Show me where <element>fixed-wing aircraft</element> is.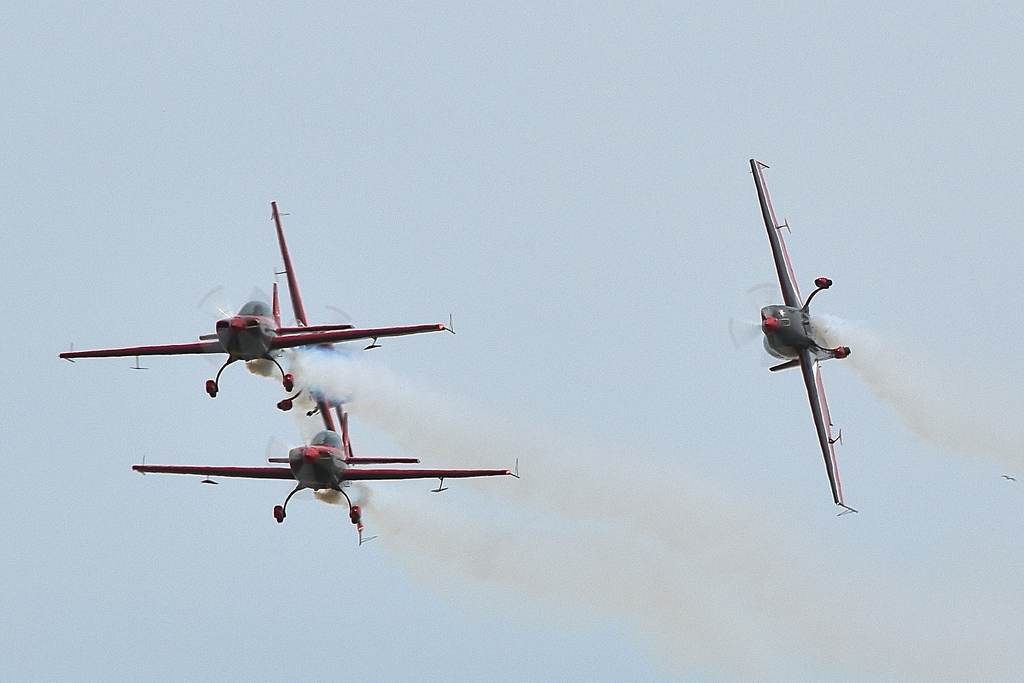
<element>fixed-wing aircraft</element> is at bbox=[727, 152, 854, 520].
